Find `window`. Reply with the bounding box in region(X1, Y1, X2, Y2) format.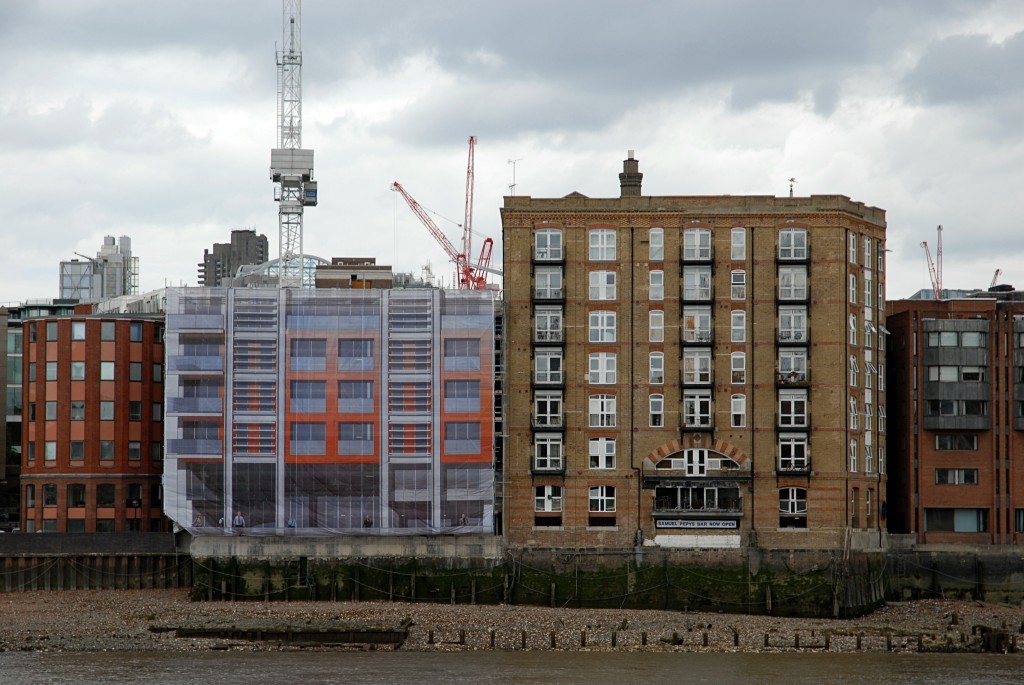
region(24, 481, 38, 505).
